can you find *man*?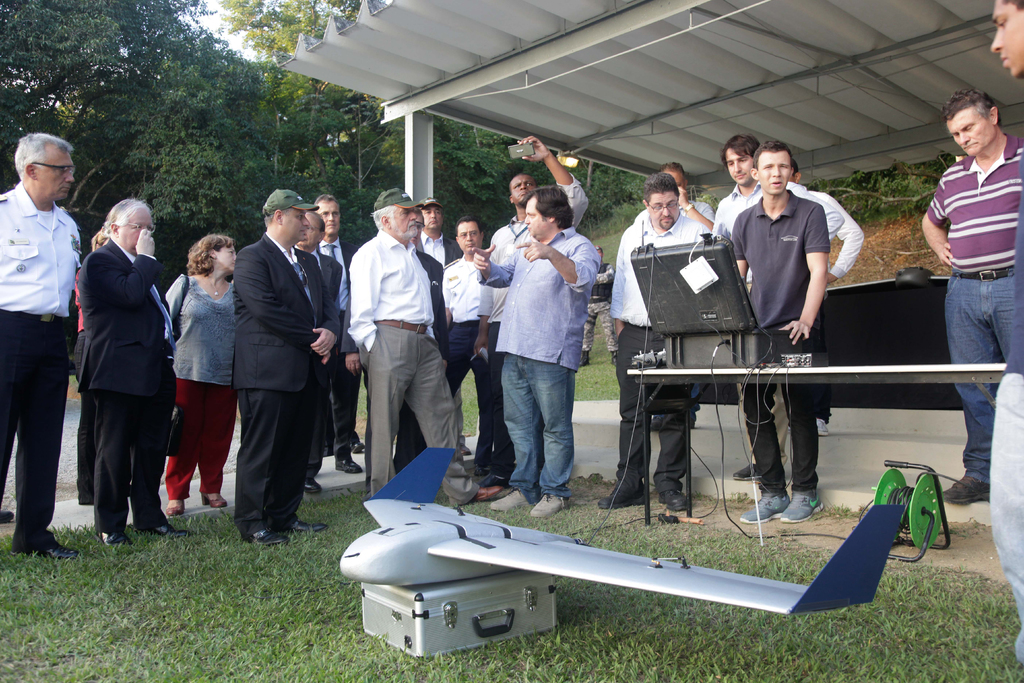
Yes, bounding box: detection(0, 131, 83, 562).
